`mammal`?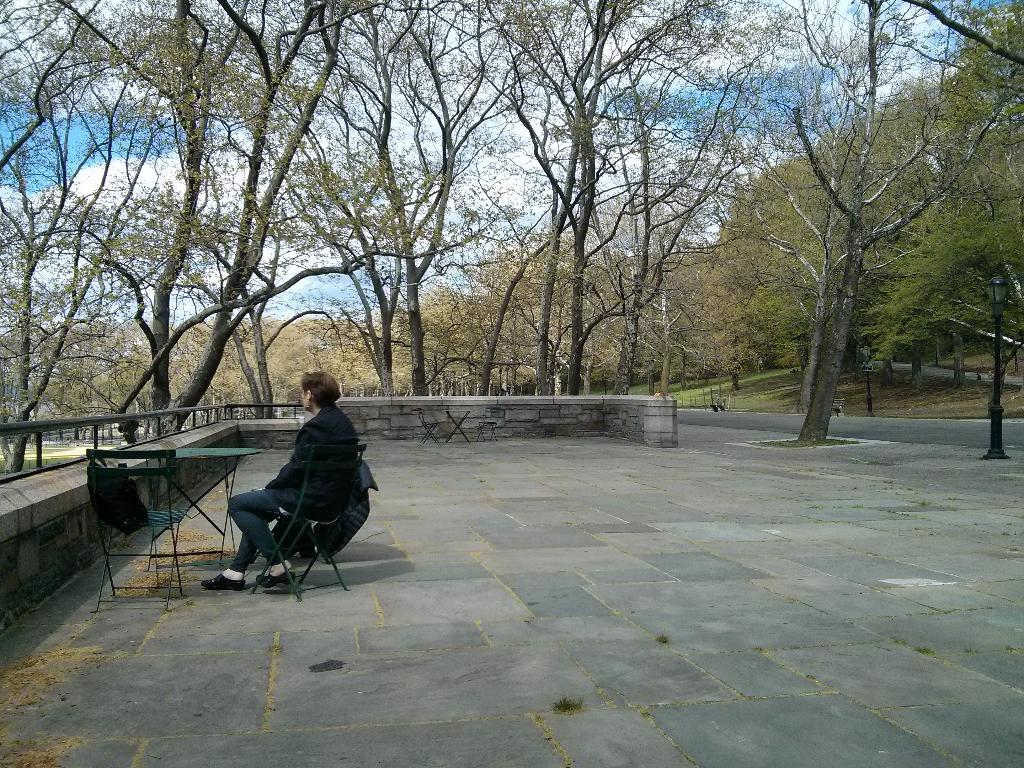
bbox=(209, 385, 378, 588)
